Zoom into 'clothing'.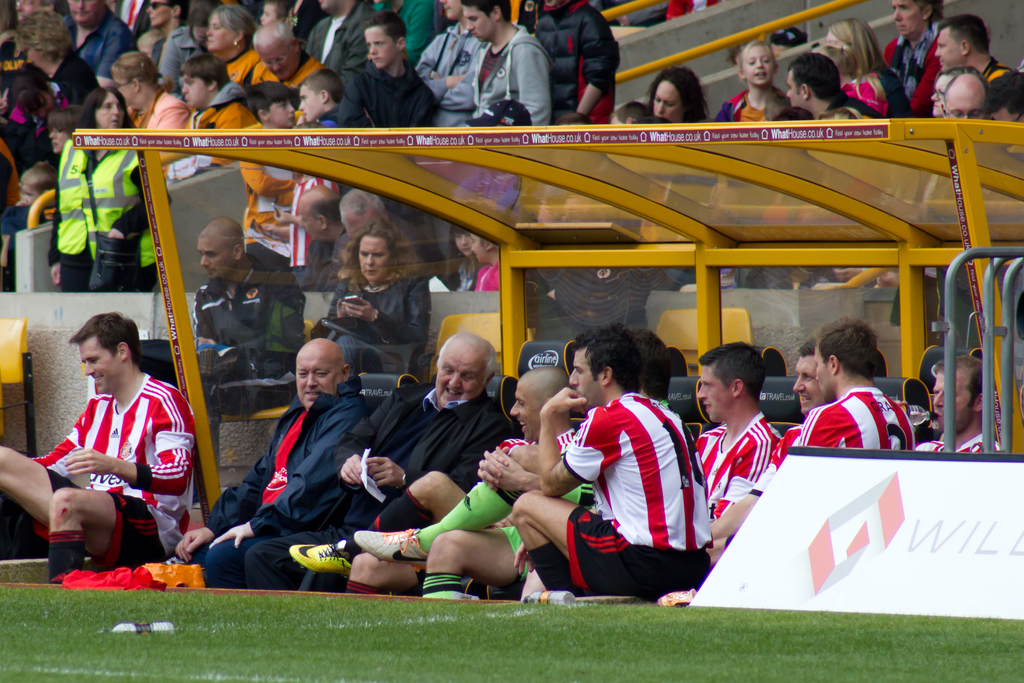
Zoom target: pyautogui.locateOnScreen(154, 19, 202, 84).
